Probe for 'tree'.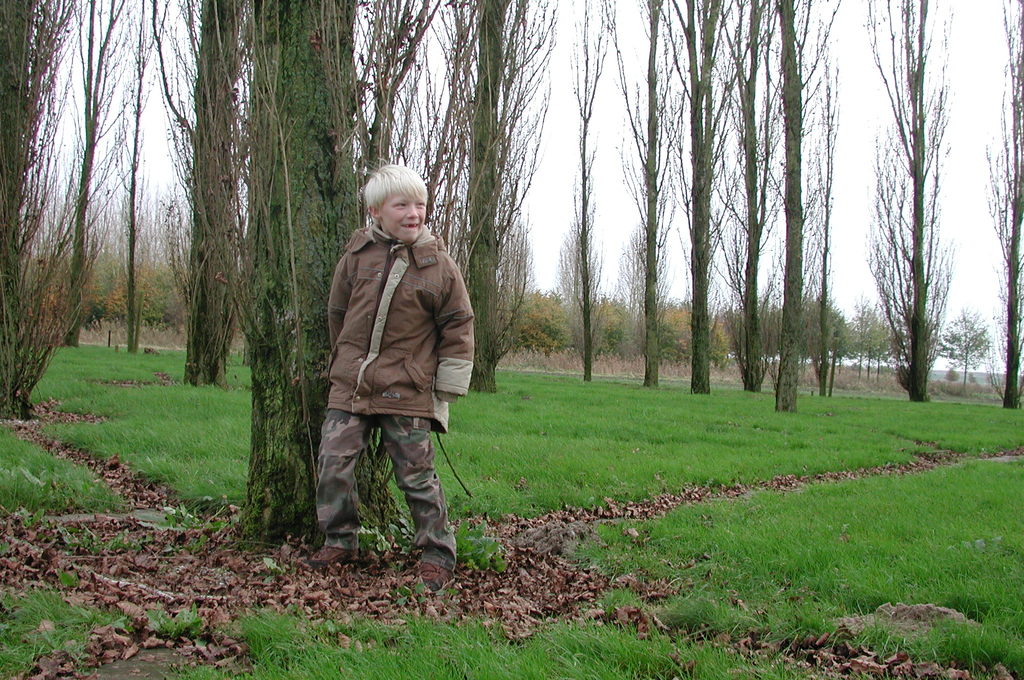
Probe result: 122:0:175:348.
